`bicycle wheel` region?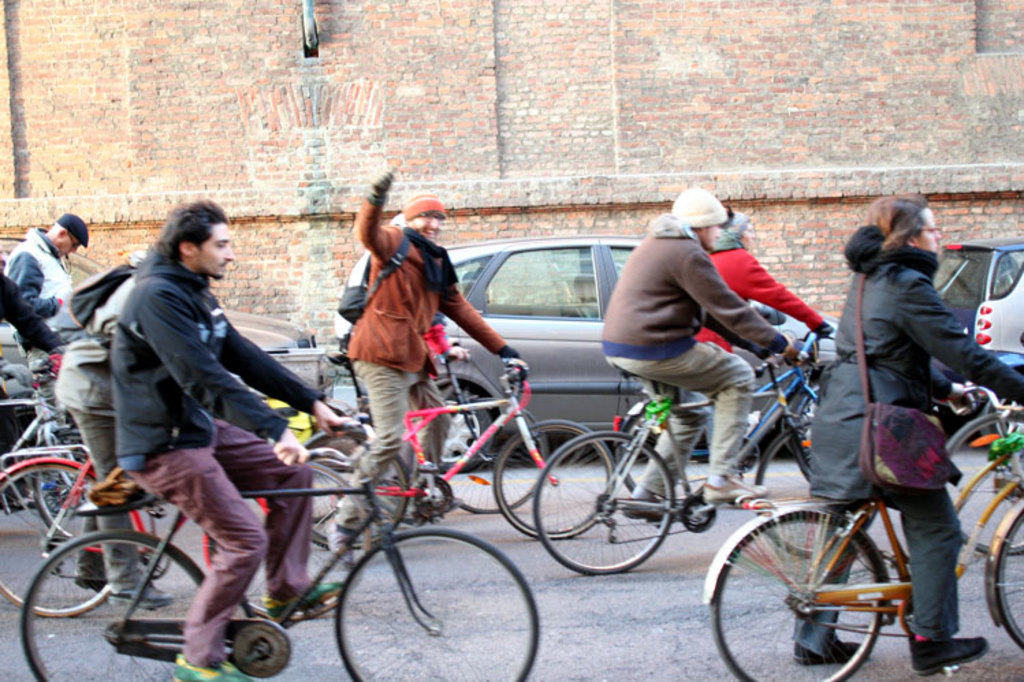
crop(941, 414, 1023, 556)
